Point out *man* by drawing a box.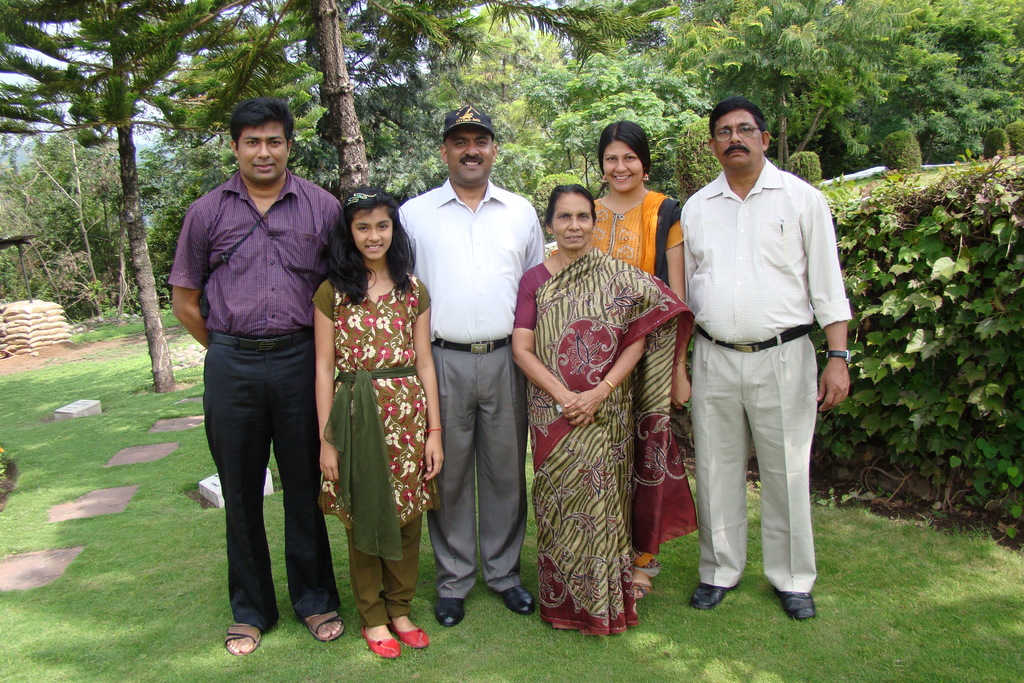
{"left": 397, "top": 104, "right": 547, "bottom": 625}.
